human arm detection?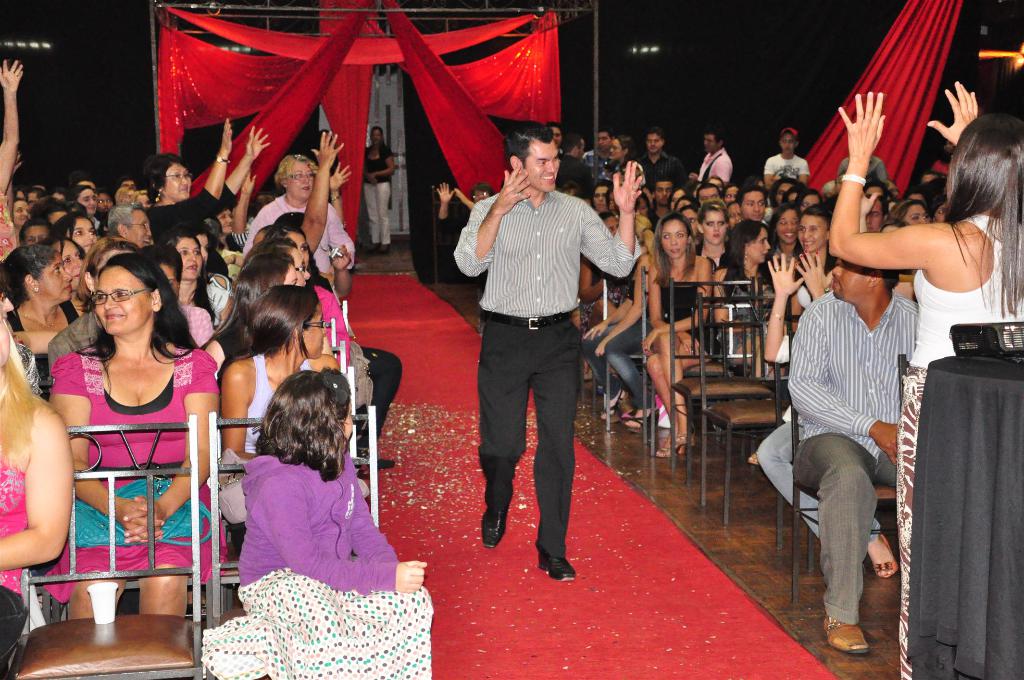
pyautogui.locateOnScreen(795, 252, 838, 305)
